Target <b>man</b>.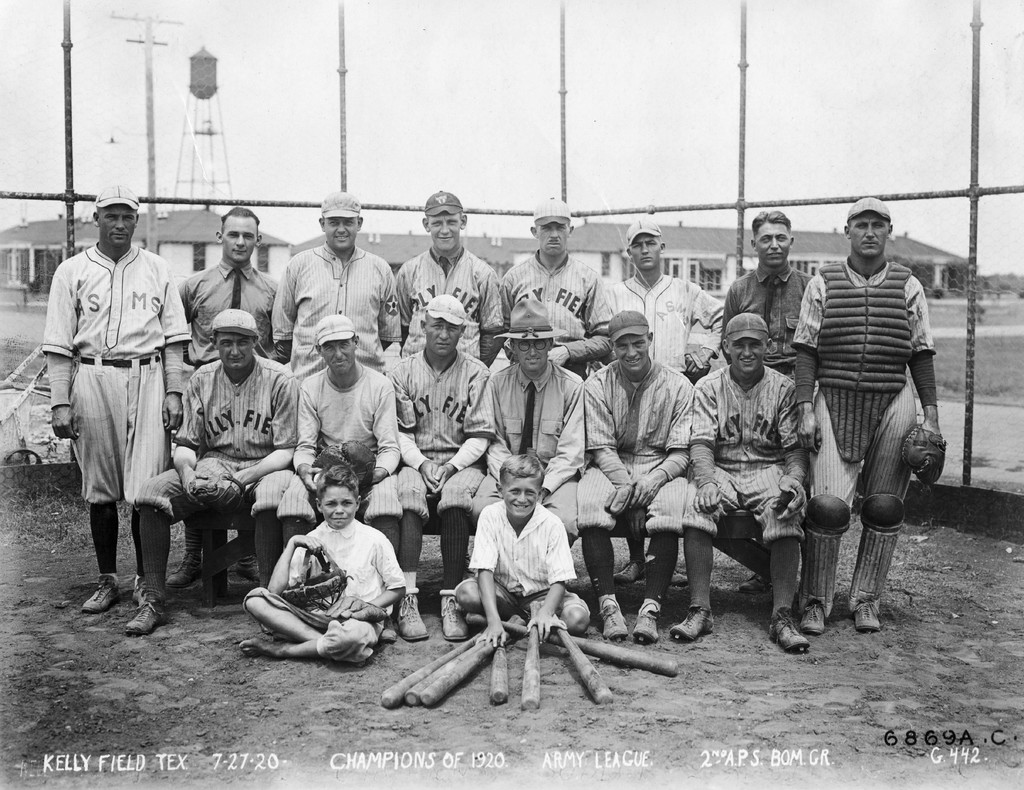
Target region: bbox(415, 180, 532, 362).
